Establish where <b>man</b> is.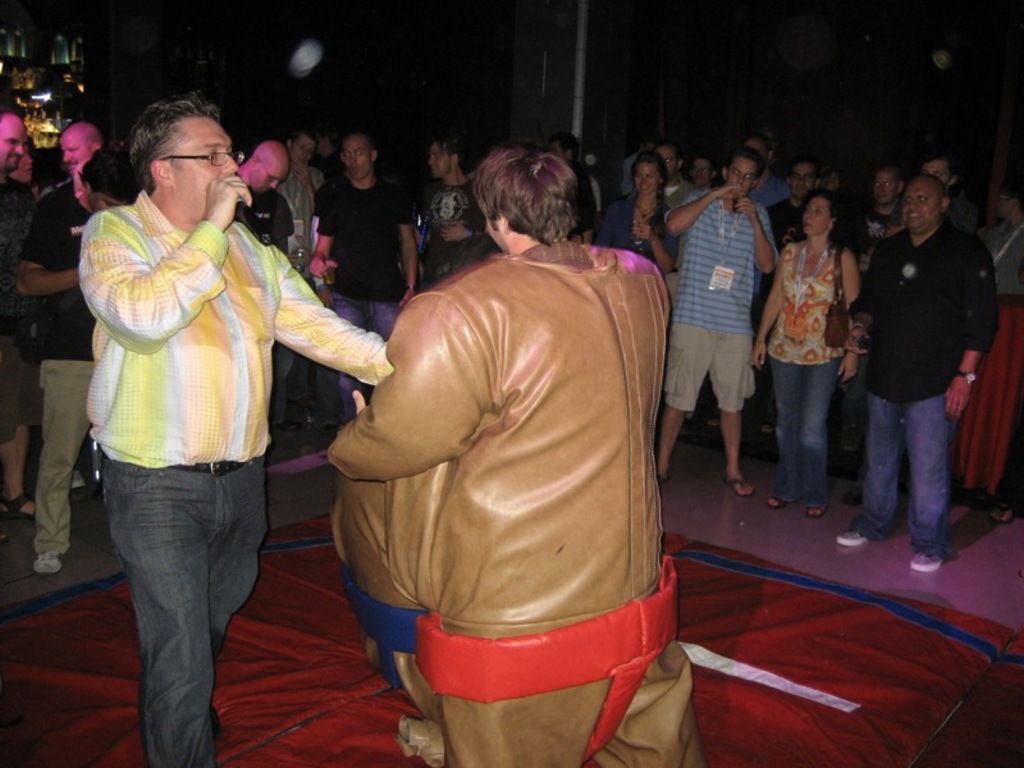
Established at 37:120:108:195.
